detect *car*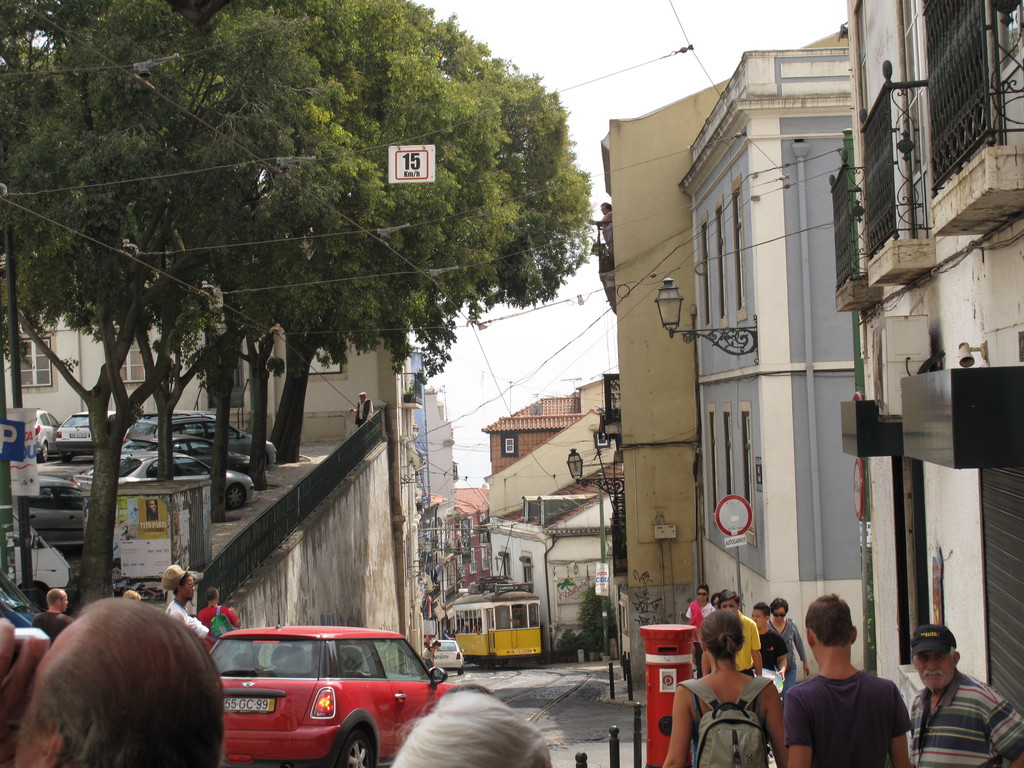
locate(157, 630, 463, 767)
